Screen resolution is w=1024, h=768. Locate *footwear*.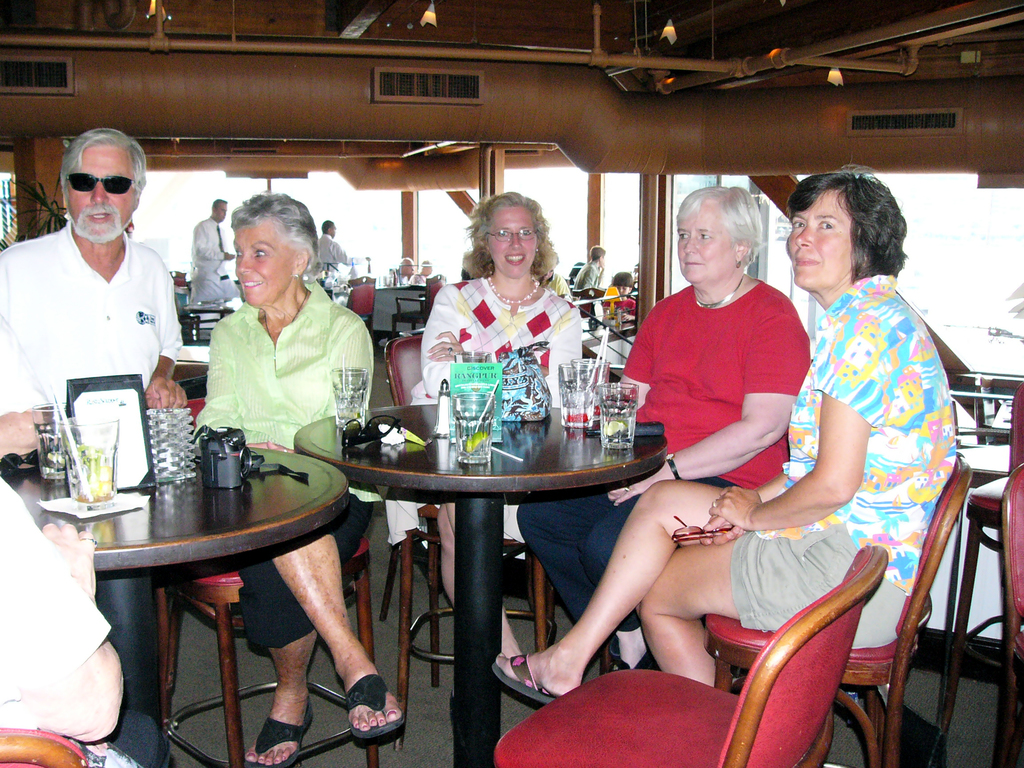
box(245, 696, 317, 767).
